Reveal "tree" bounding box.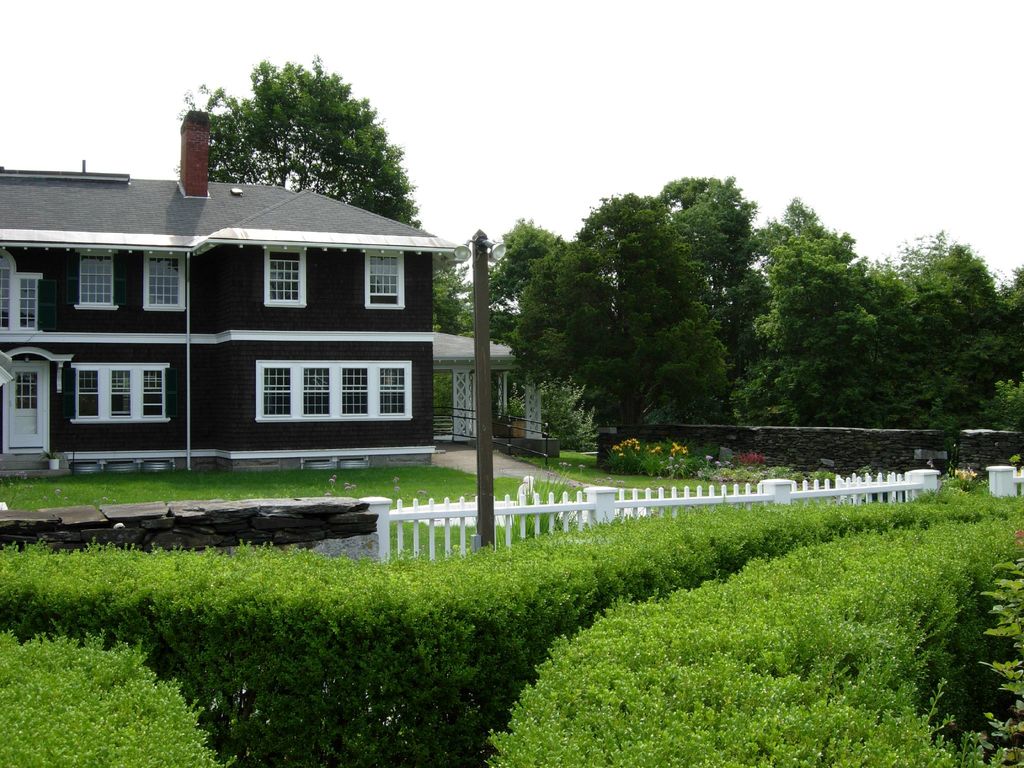
Revealed: Rect(988, 372, 1022, 460).
